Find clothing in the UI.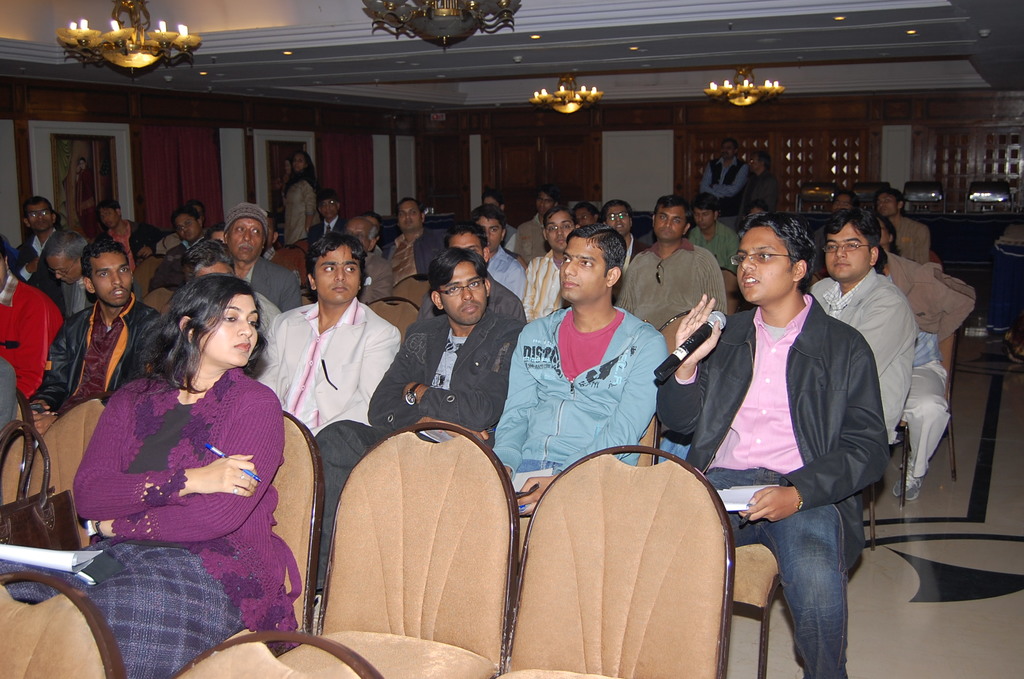
UI element at crop(884, 245, 977, 345).
